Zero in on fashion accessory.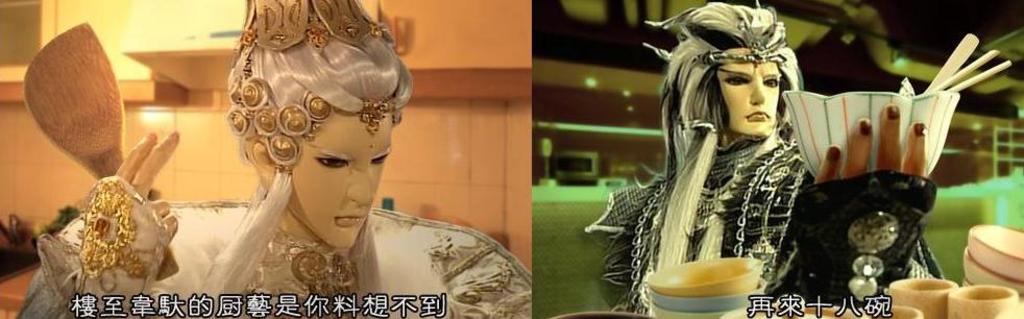
Zeroed in: region(226, 57, 338, 168).
